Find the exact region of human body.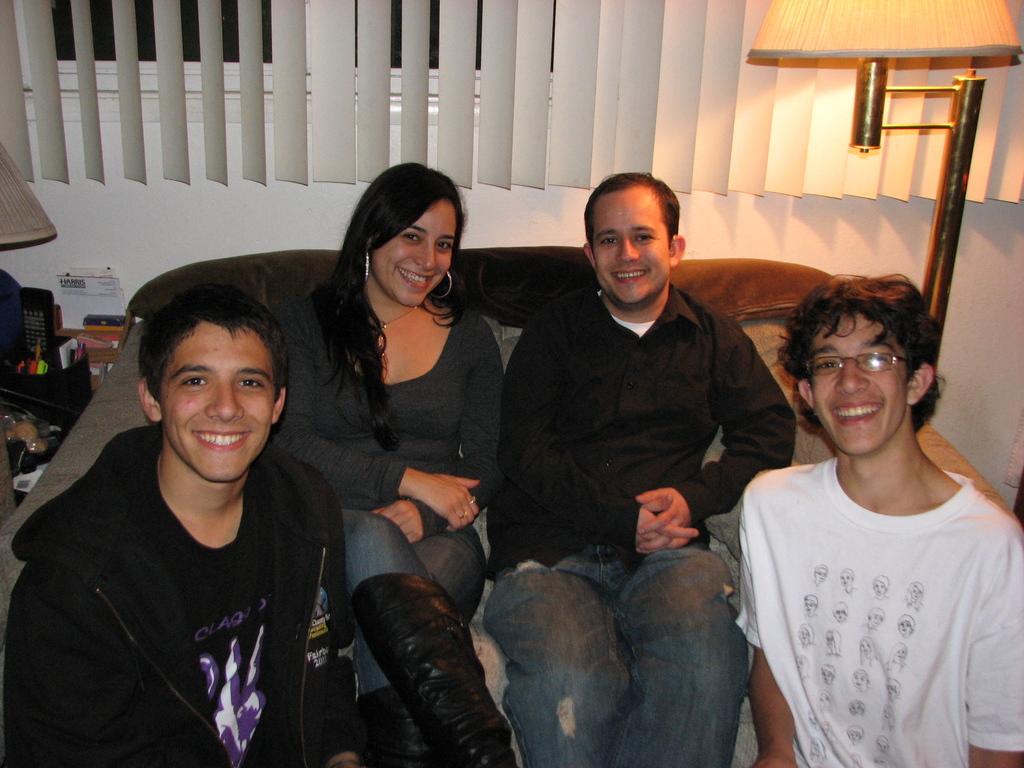
Exact region: 0, 285, 349, 767.
